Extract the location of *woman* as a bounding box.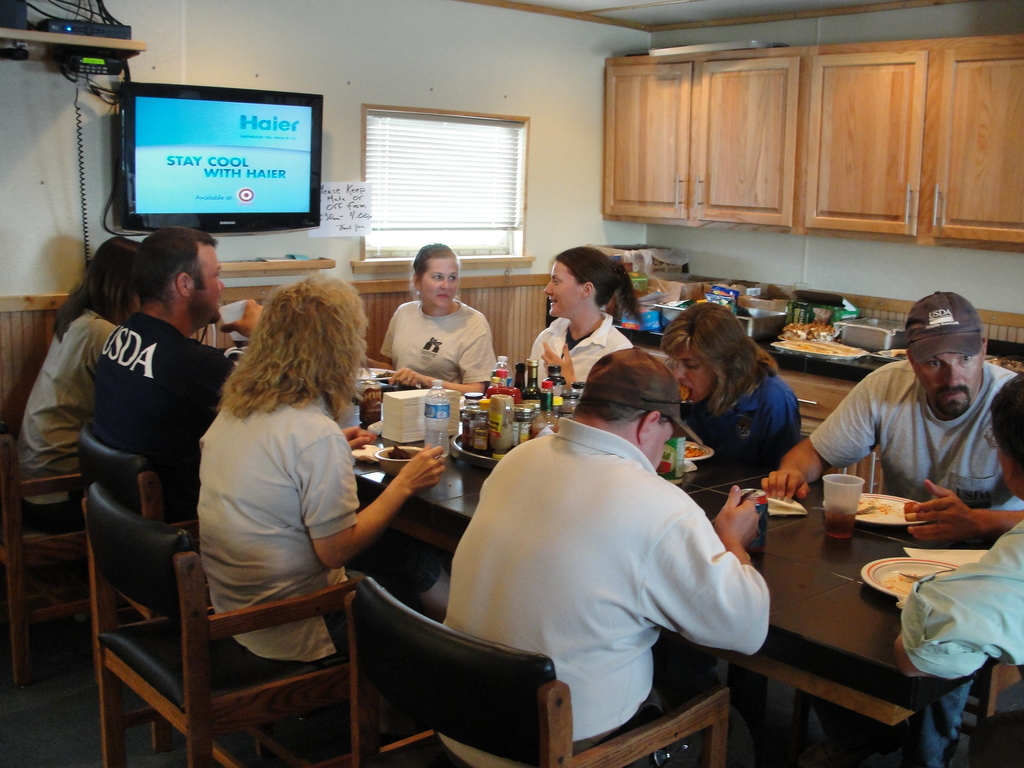
pyautogui.locateOnScreen(494, 241, 630, 390).
